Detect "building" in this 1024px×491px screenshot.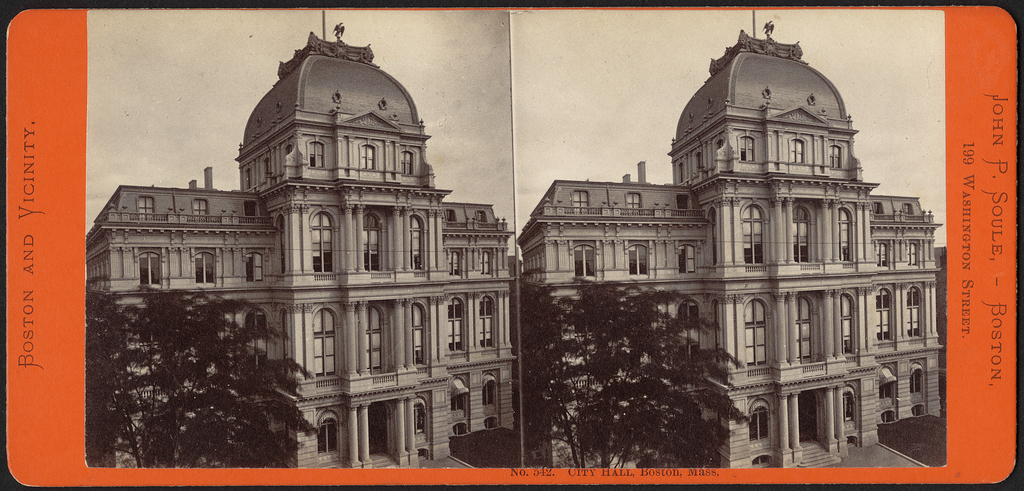
Detection: 84 8 512 467.
